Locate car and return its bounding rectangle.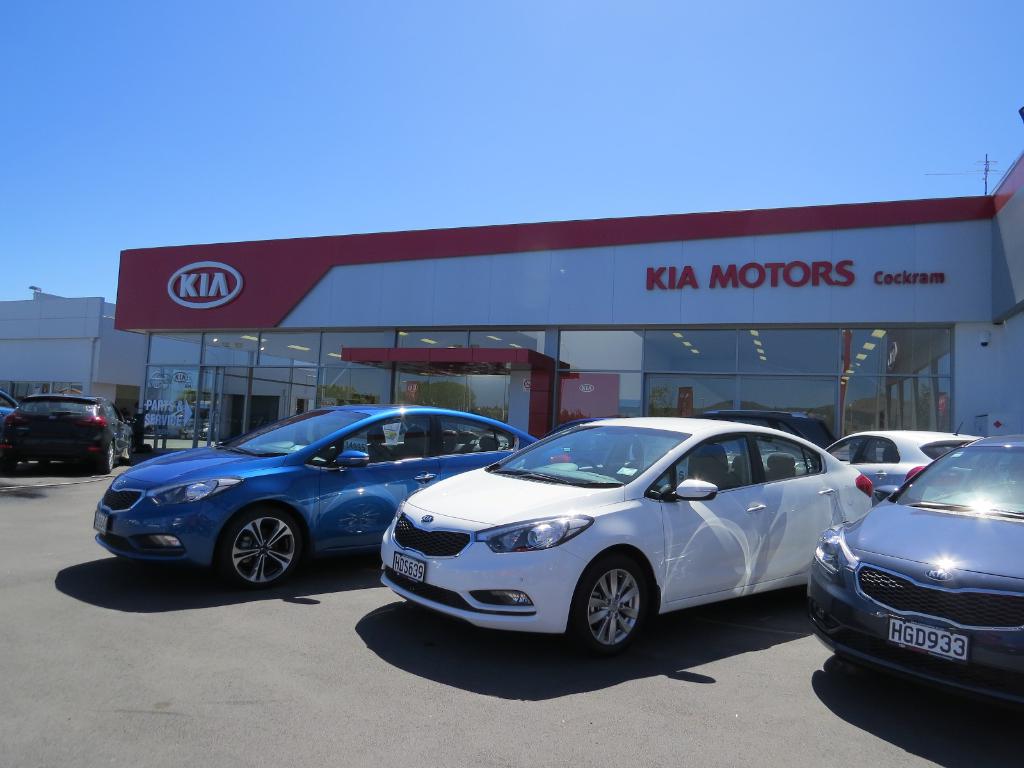
[4,394,136,474].
